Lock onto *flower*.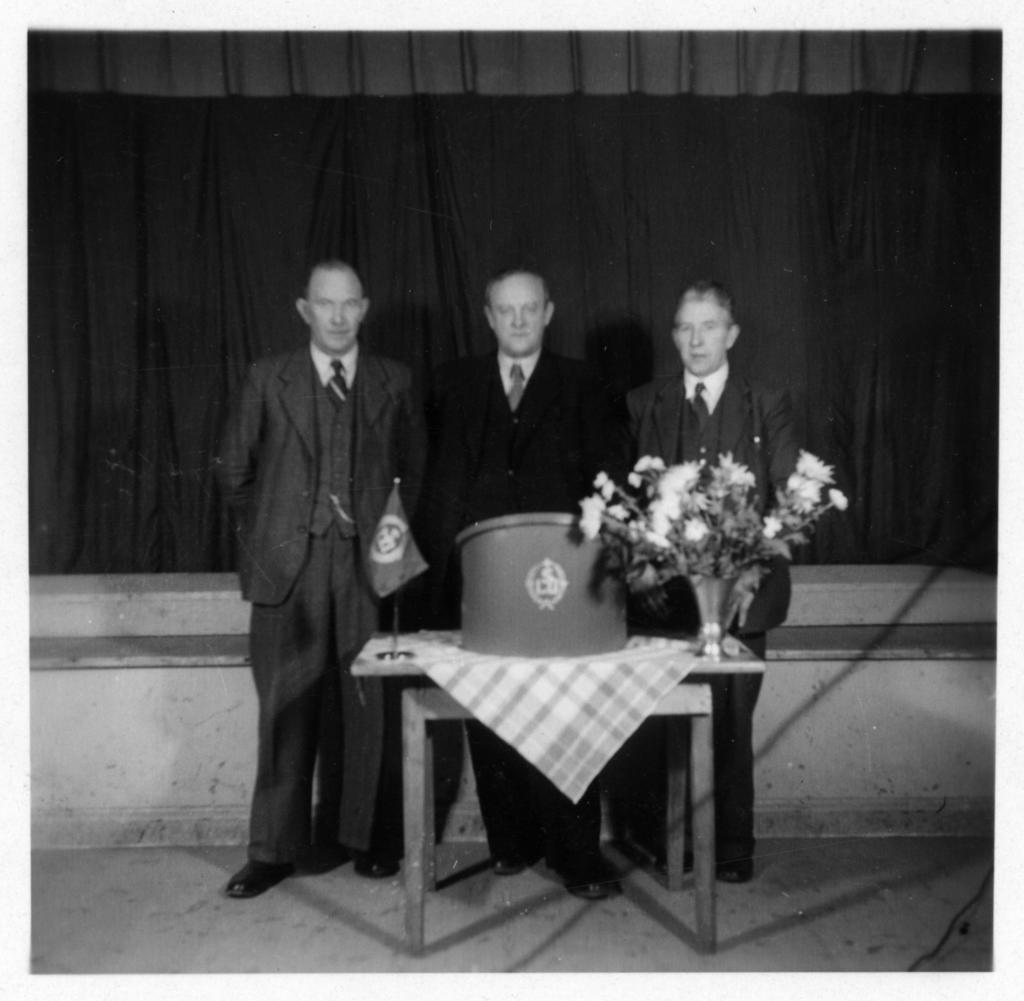
Locked: crop(764, 520, 788, 539).
